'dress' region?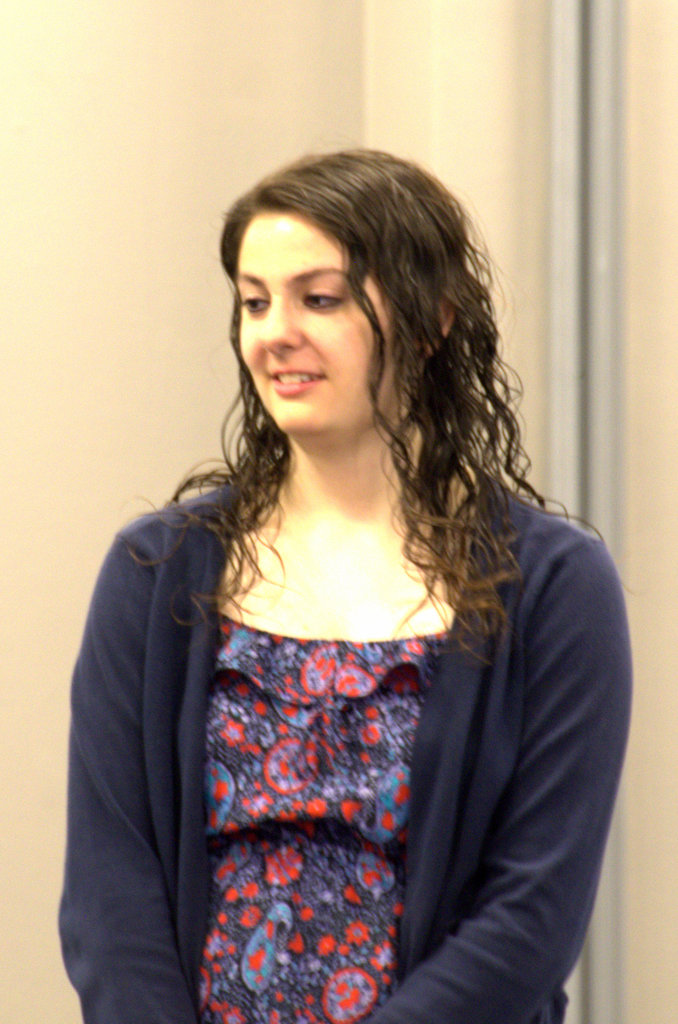
186 609 442 1023
